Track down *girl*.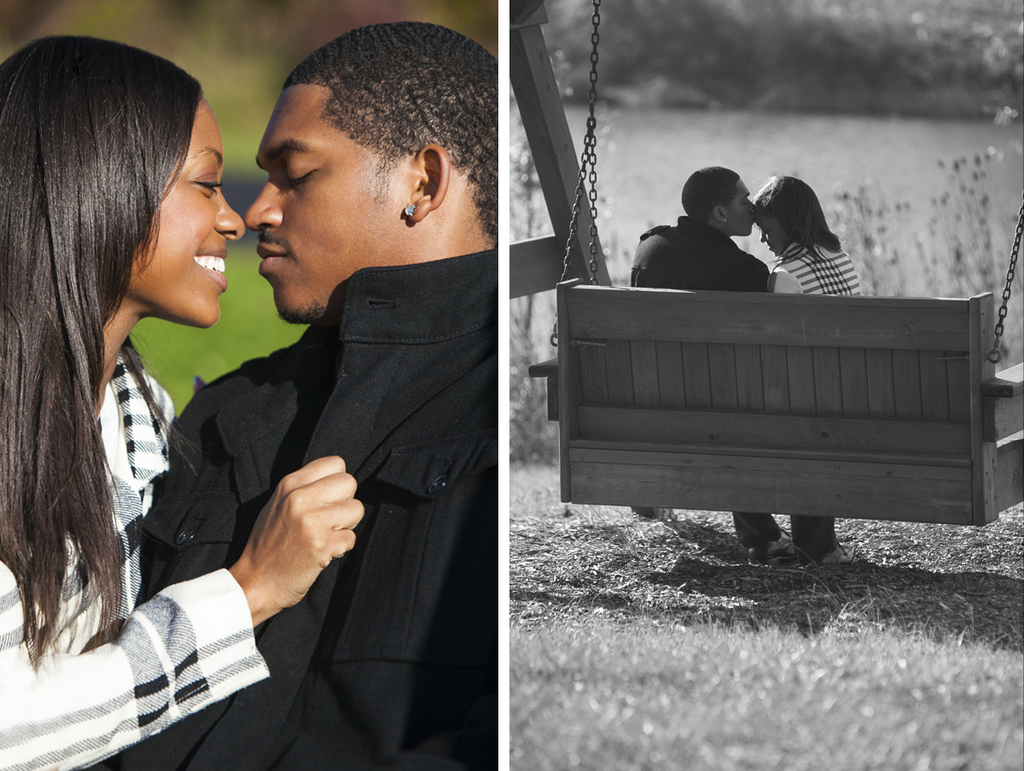
Tracked to crop(0, 37, 369, 770).
